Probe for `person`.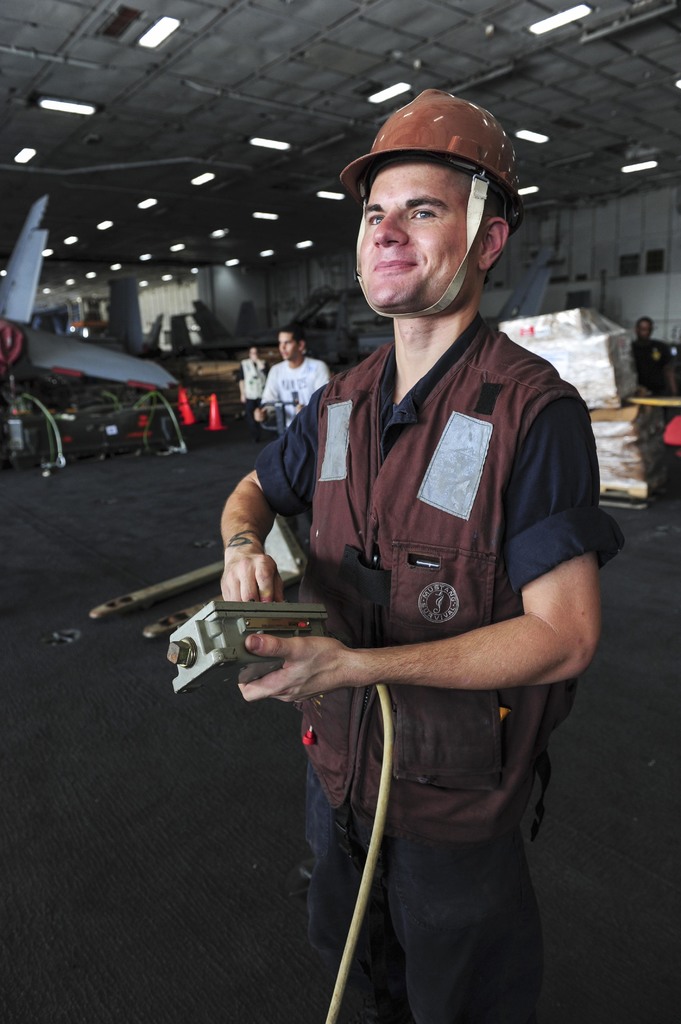
Probe result: x1=214, y1=85, x2=618, y2=1023.
